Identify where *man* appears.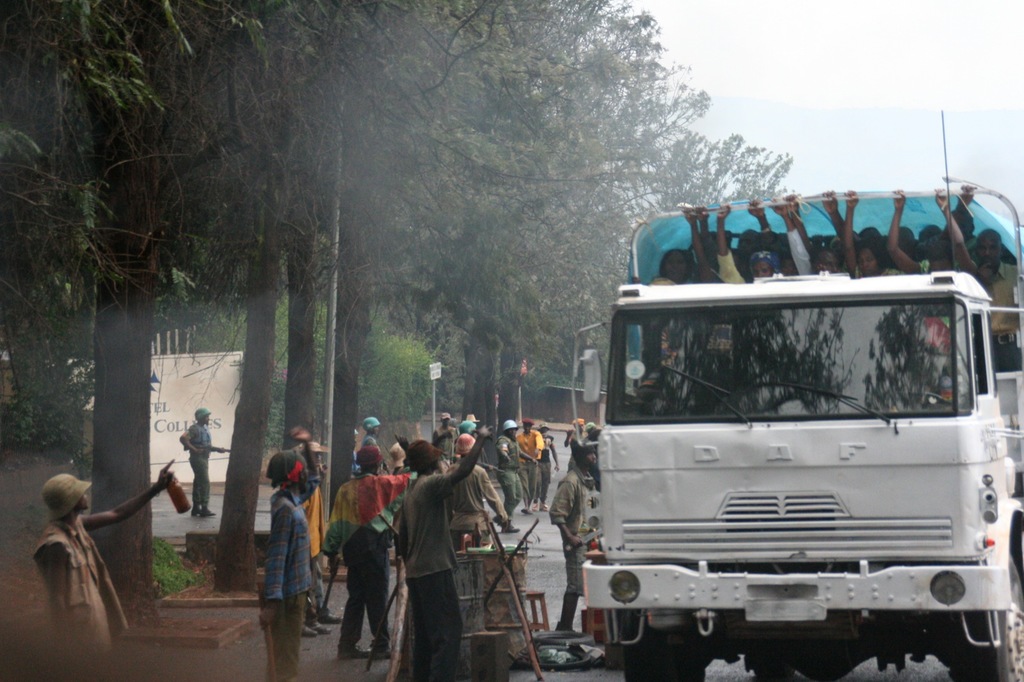
Appears at x1=360 y1=416 x2=392 y2=470.
